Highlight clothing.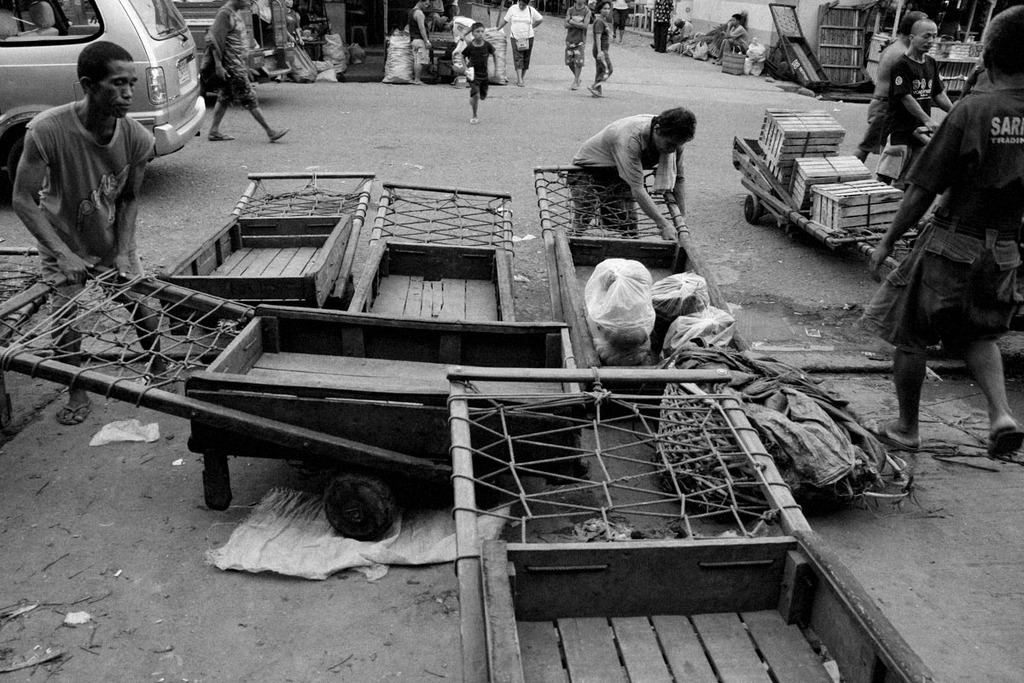
Highlighted region: pyautogui.locateOnScreen(731, 26, 748, 52).
